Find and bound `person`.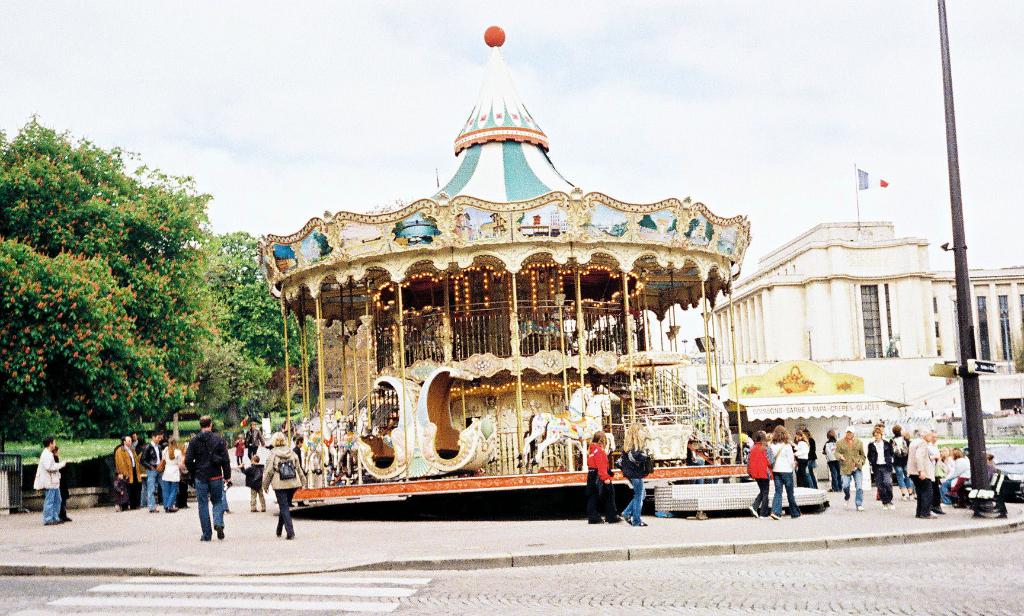
Bound: locate(184, 410, 236, 544).
